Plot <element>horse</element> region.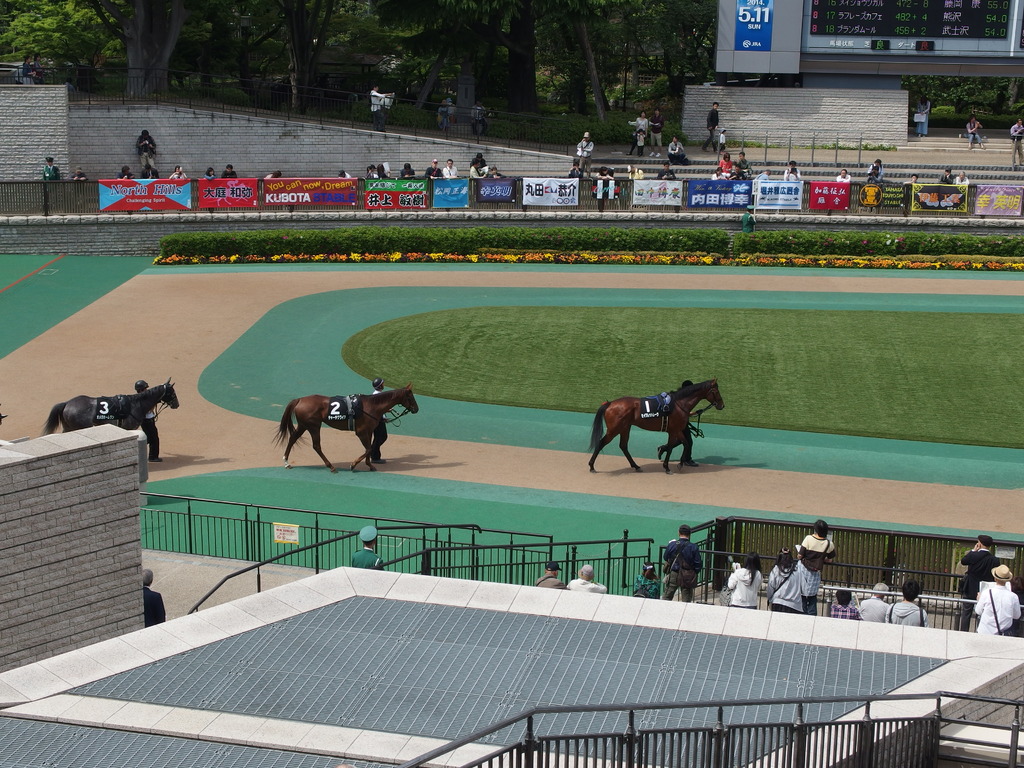
Plotted at x1=589 y1=378 x2=726 y2=476.
